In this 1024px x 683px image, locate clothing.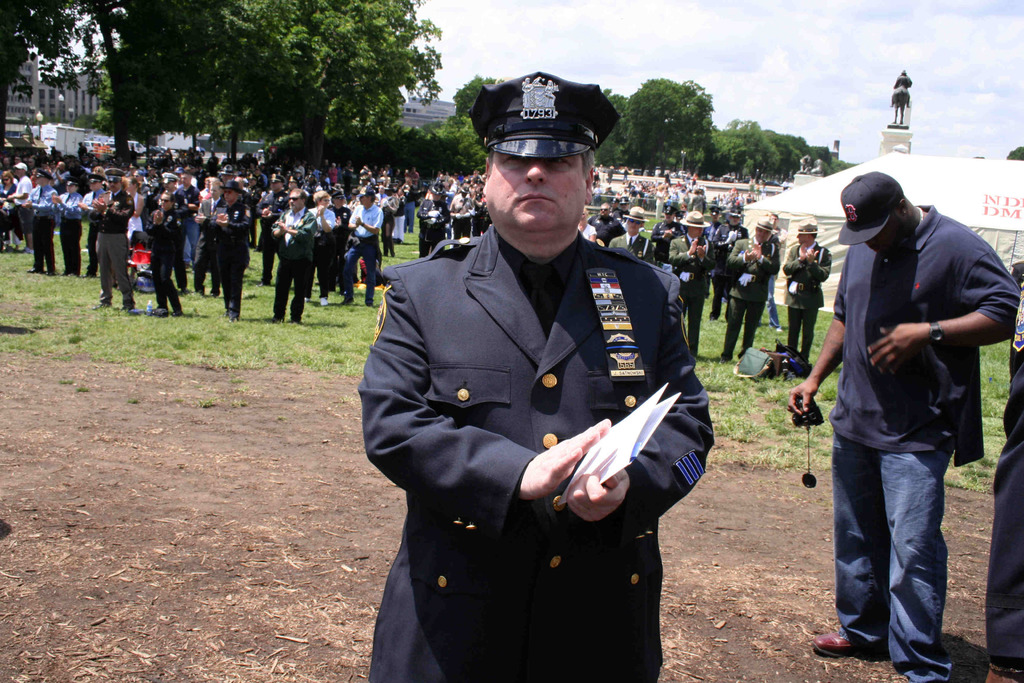
Bounding box: locate(673, 231, 712, 361).
